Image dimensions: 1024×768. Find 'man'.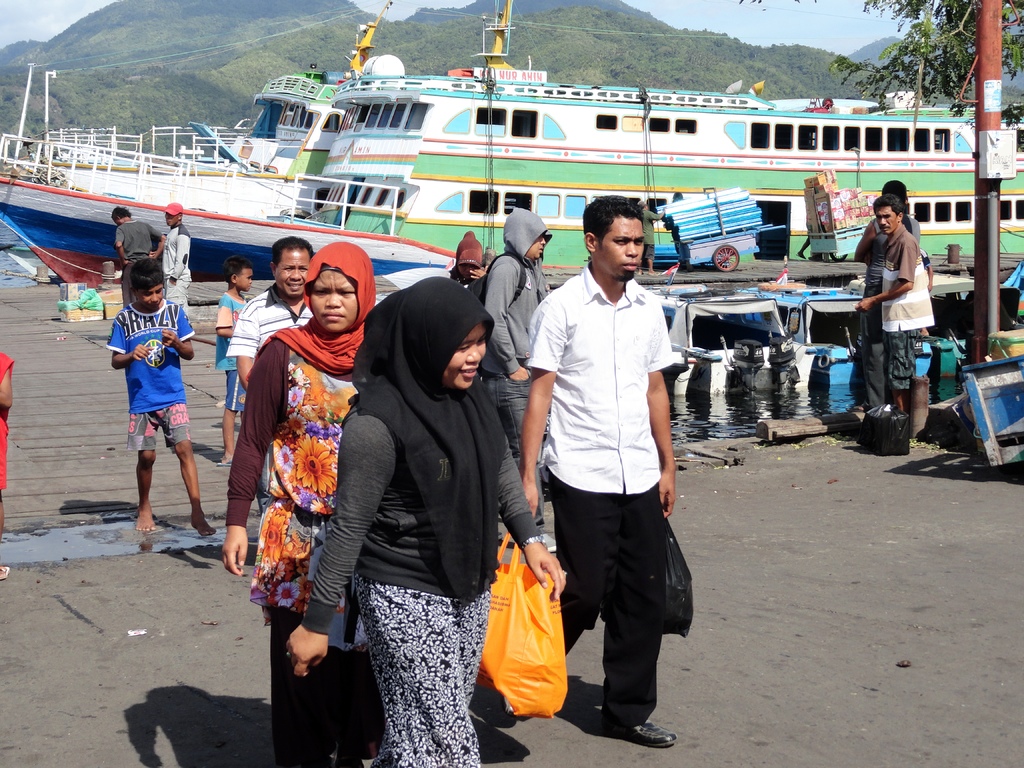
bbox(852, 180, 922, 406).
